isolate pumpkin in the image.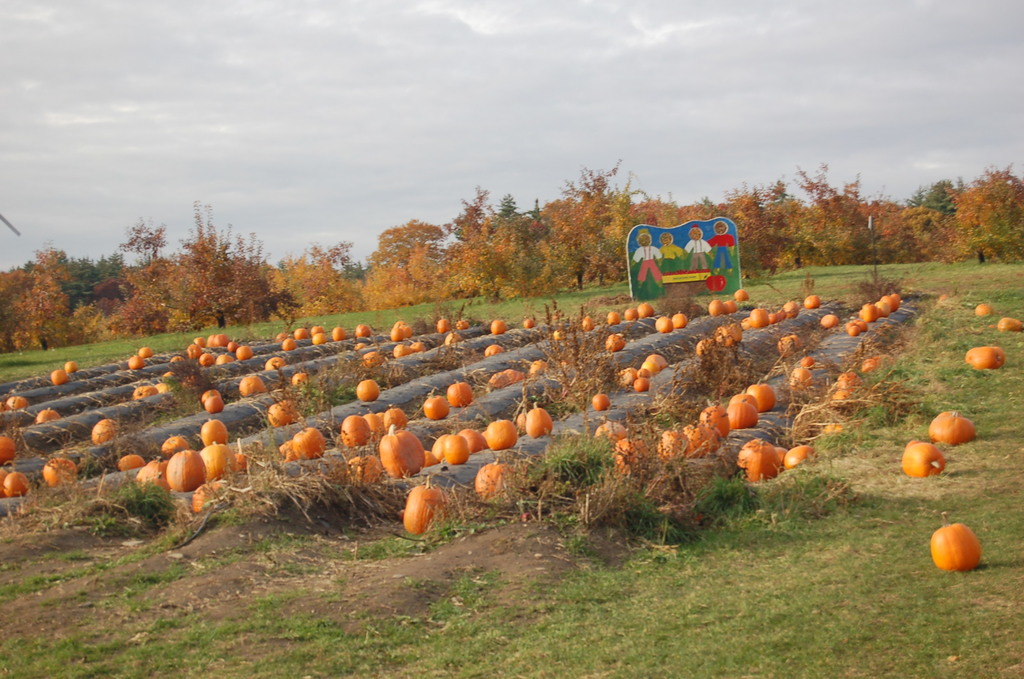
Isolated region: bbox(36, 405, 61, 426).
